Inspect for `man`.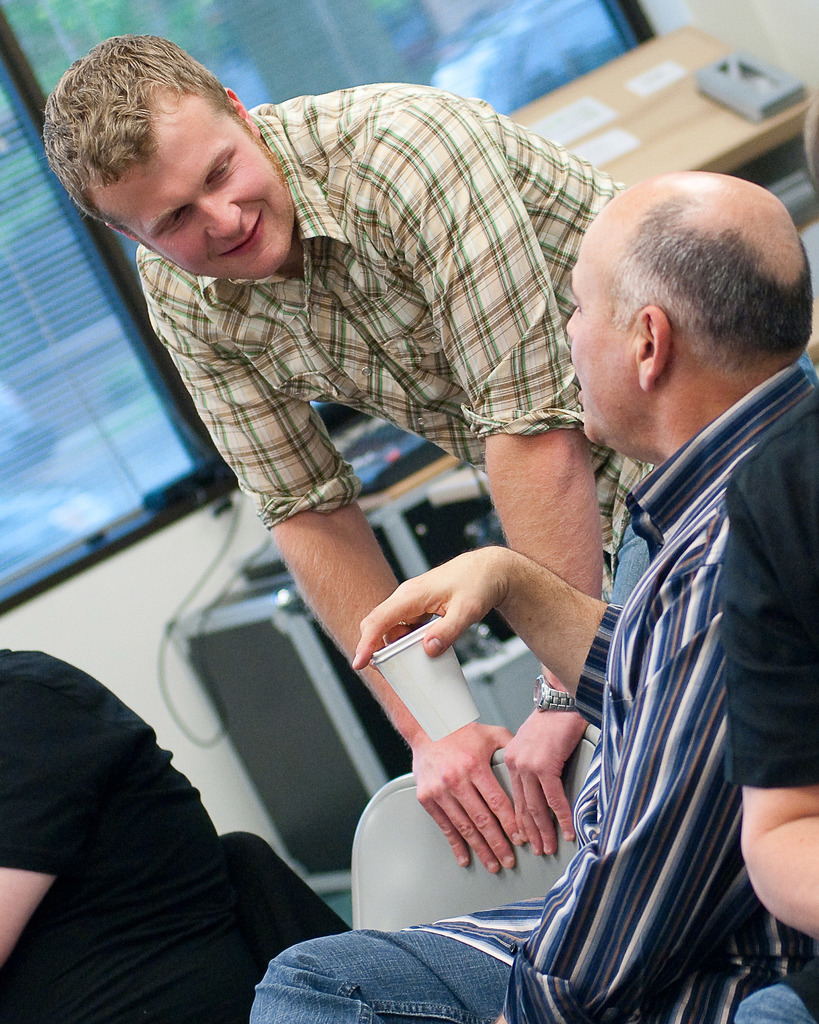
Inspection: crop(0, 630, 356, 1023).
